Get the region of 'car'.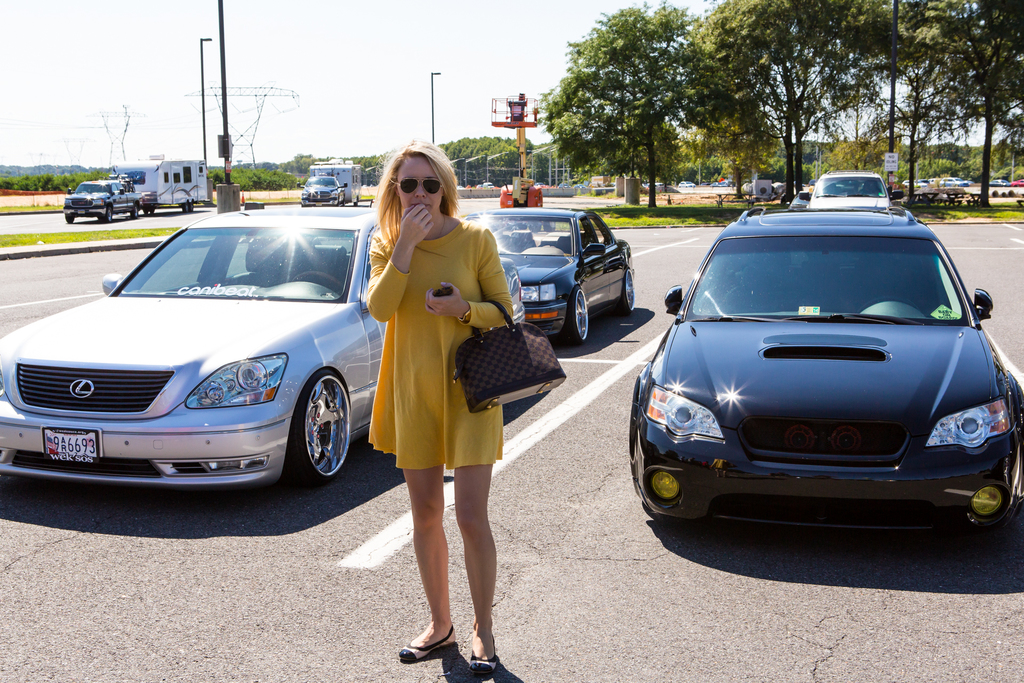
(989, 177, 1010, 188).
